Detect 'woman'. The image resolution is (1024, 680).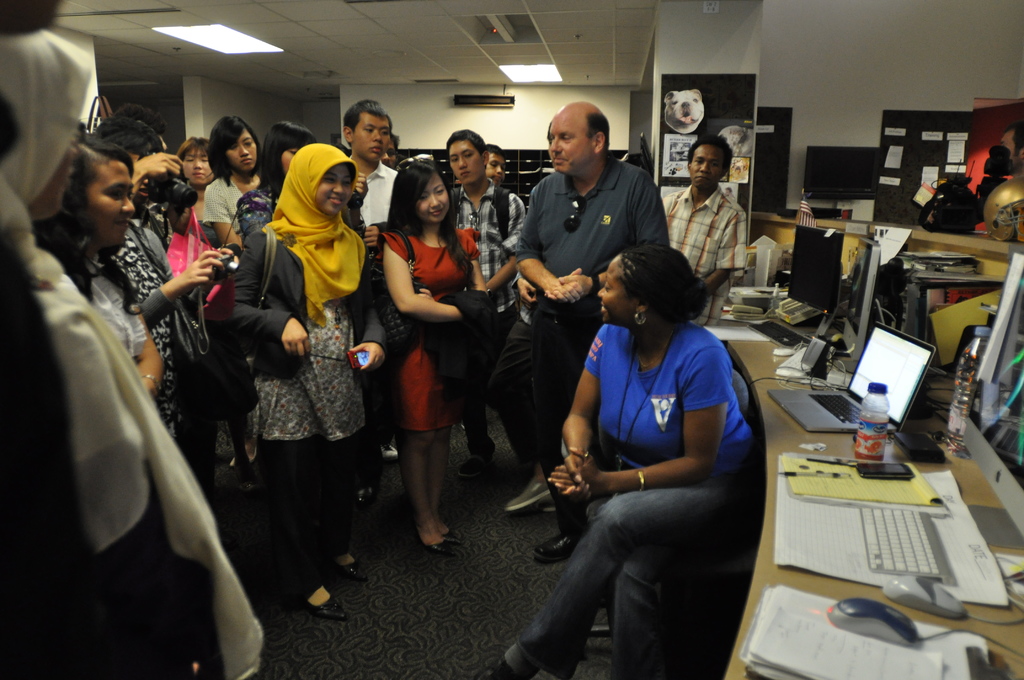
left=173, top=134, right=225, bottom=220.
